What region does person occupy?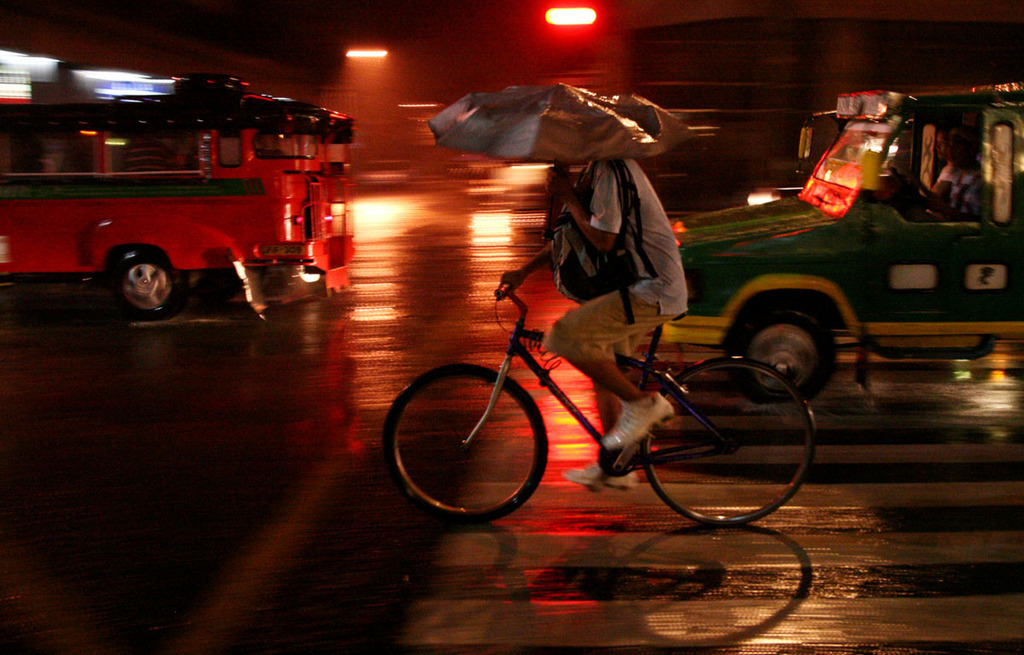
pyautogui.locateOnScreen(495, 150, 690, 484).
